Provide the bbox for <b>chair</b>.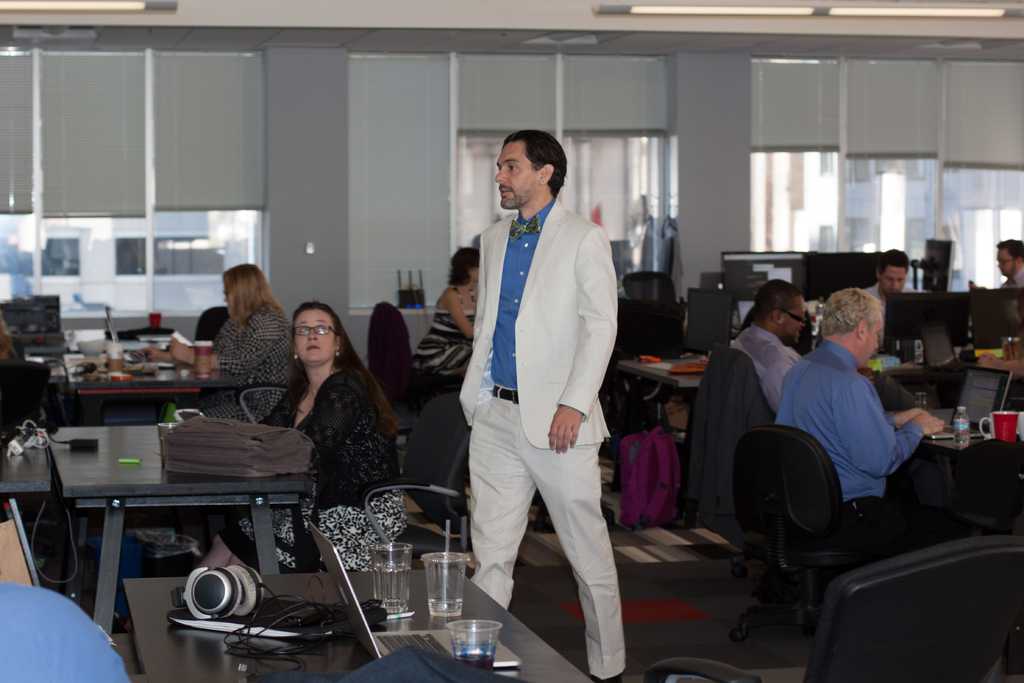
[368, 299, 447, 454].
